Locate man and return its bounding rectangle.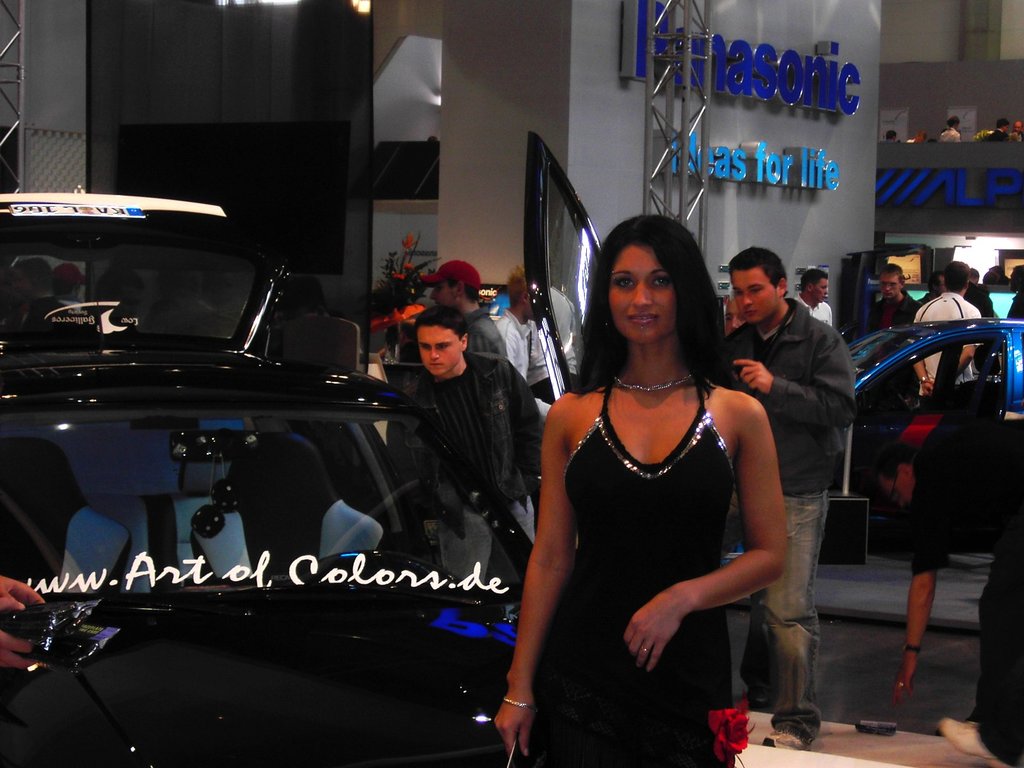
871 412 1023 767.
